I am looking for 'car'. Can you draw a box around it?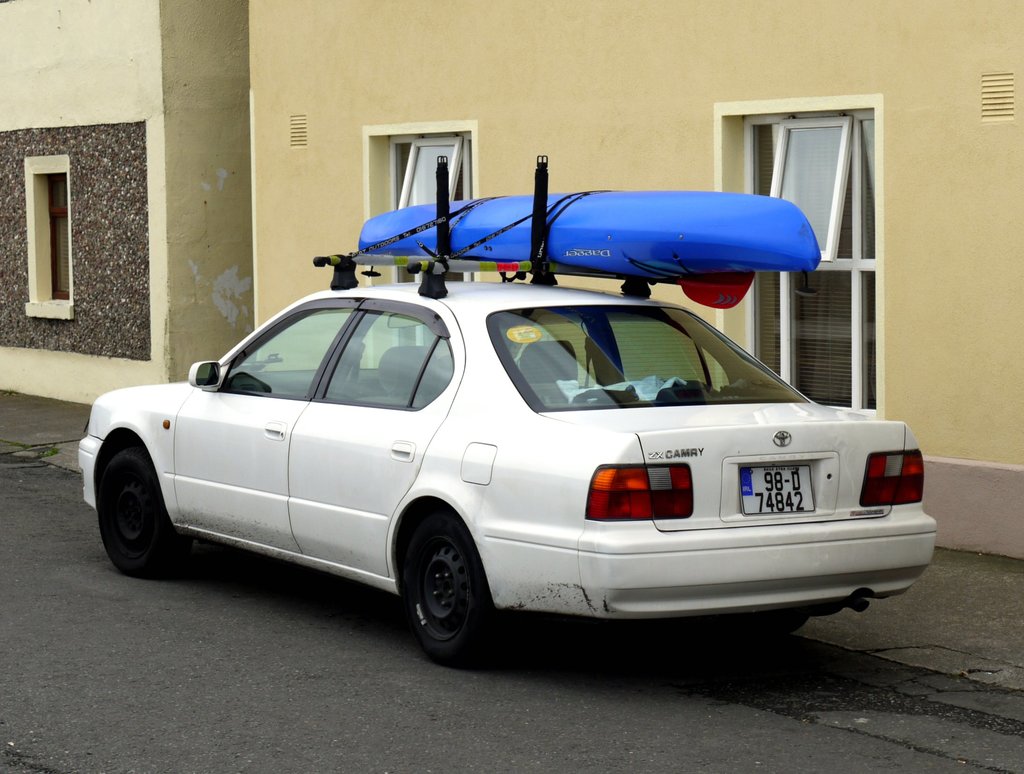
Sure, the bounding box is x1=77 y1=249 x2=936 y2=669.
